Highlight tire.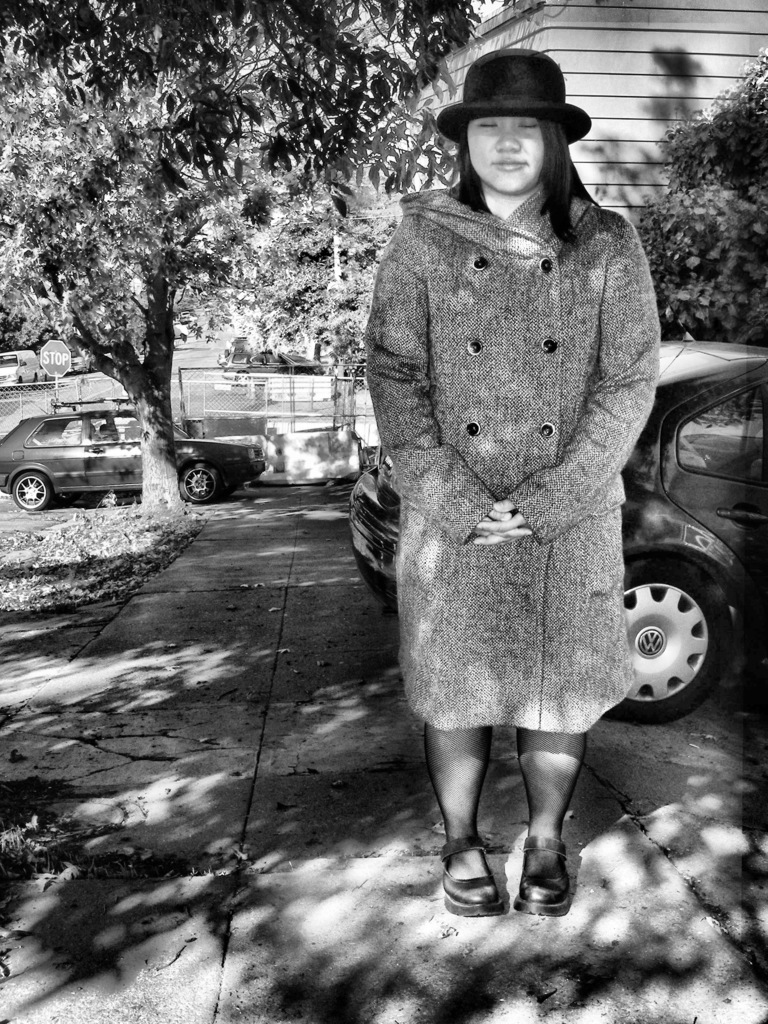
Highlighted region: detection(601, 557, 741, 725).
